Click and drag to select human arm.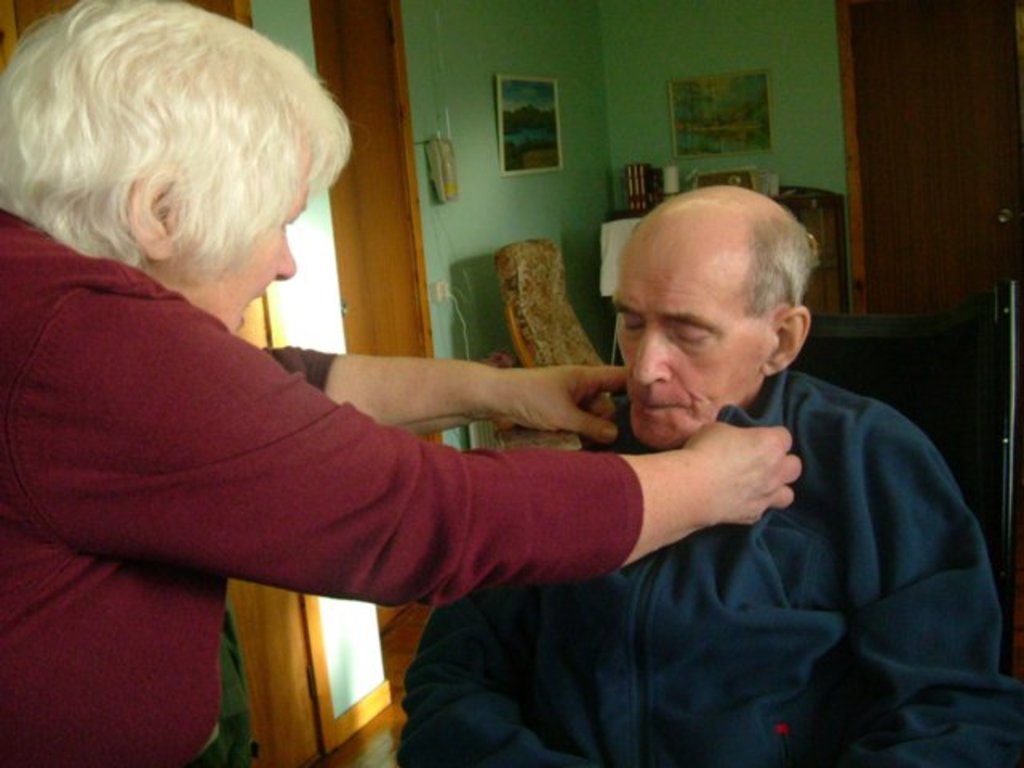
Selection: l=256, t=346, r=624, b=443.
